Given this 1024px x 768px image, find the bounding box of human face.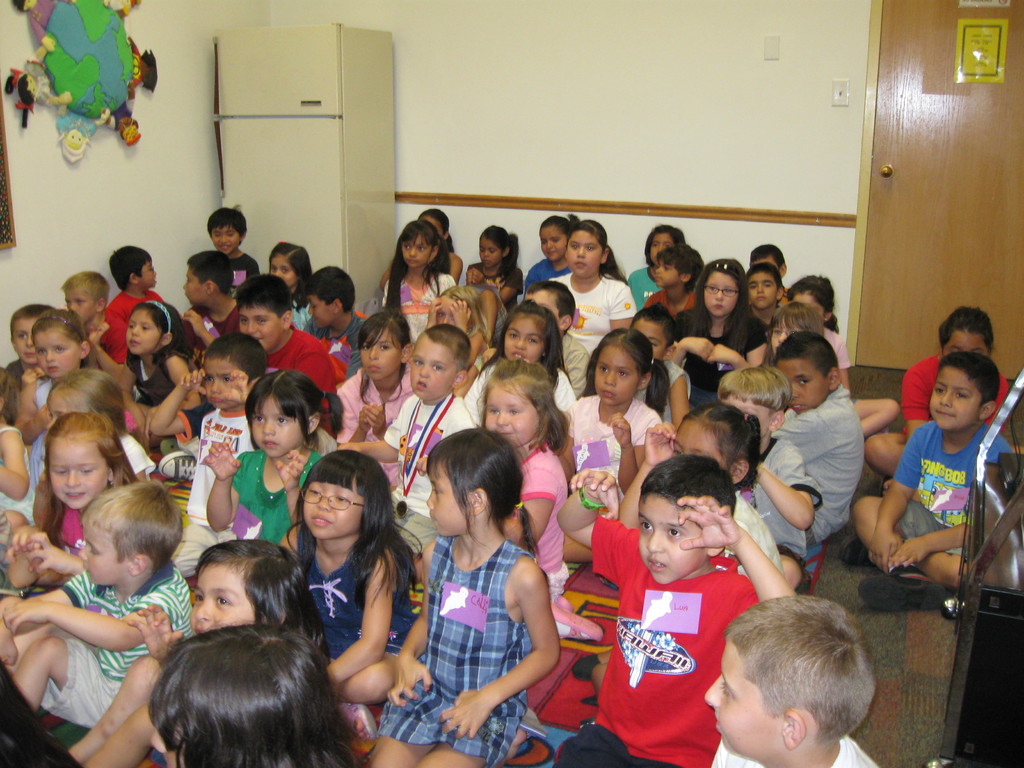
left=54, top=284, right=98, bottom=323.
